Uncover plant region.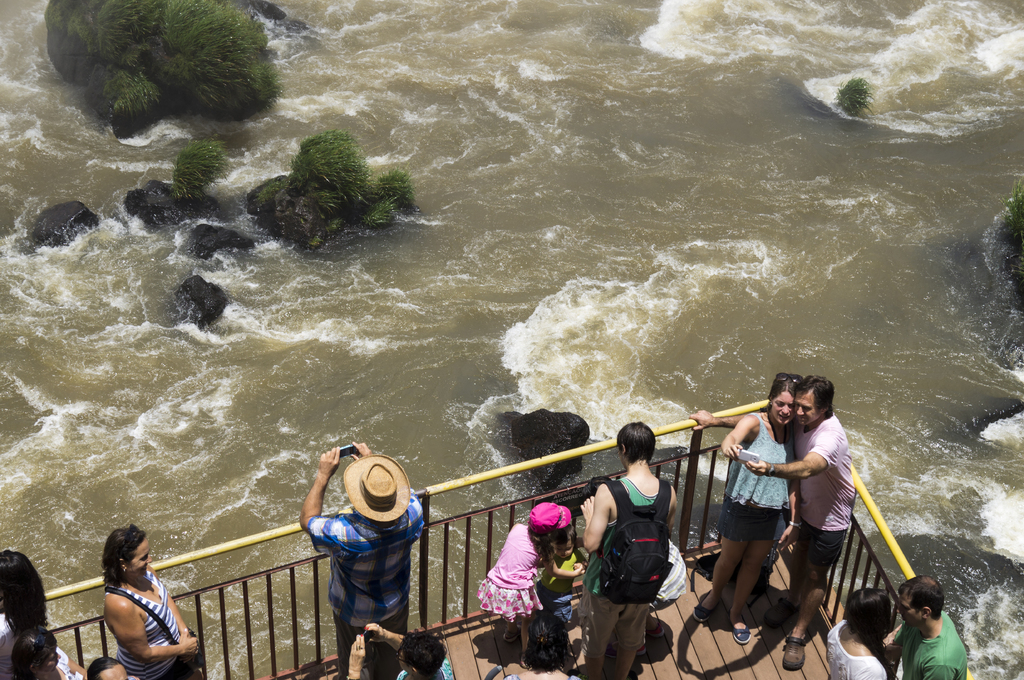
Uncovered: l=172, t=141, r=229, b=200.
